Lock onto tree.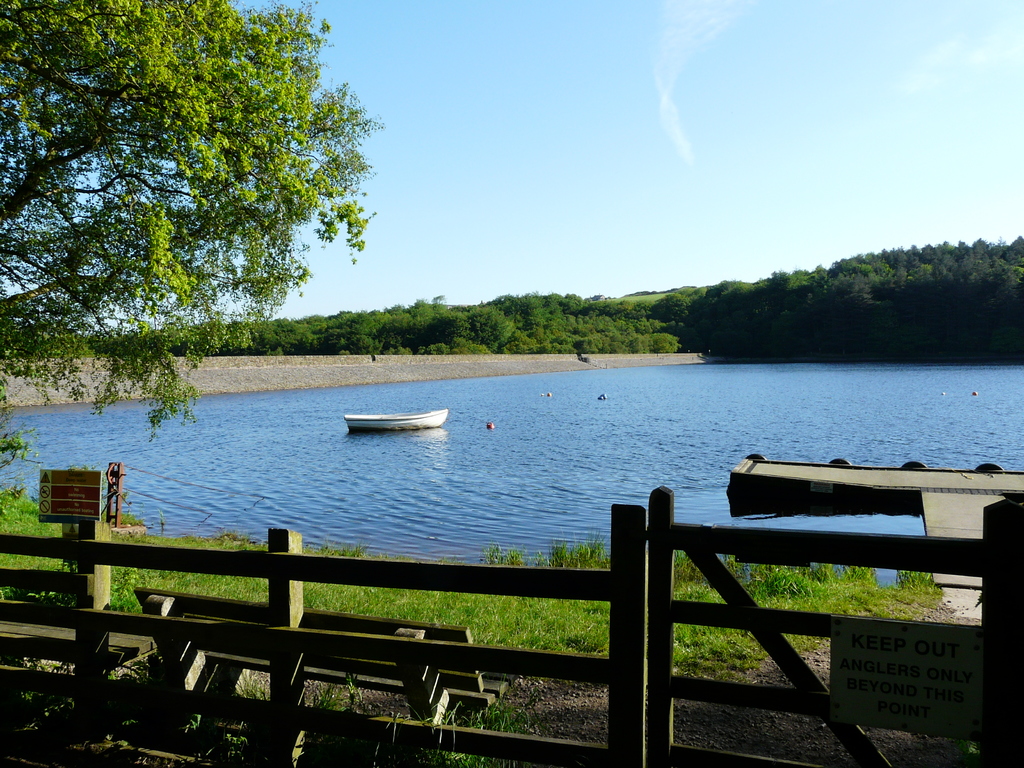
Locked: [x1=970, y1=262, x2=1005, y2=318].
